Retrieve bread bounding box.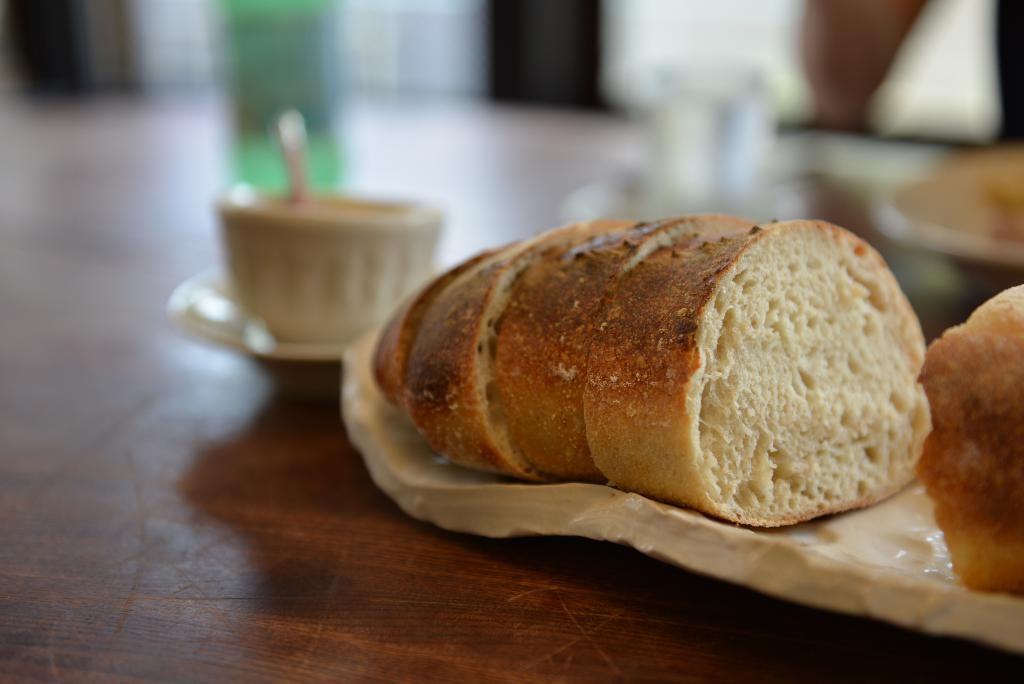
Bounding box: (x1=368, y1=243, x2=509, y2=405).
